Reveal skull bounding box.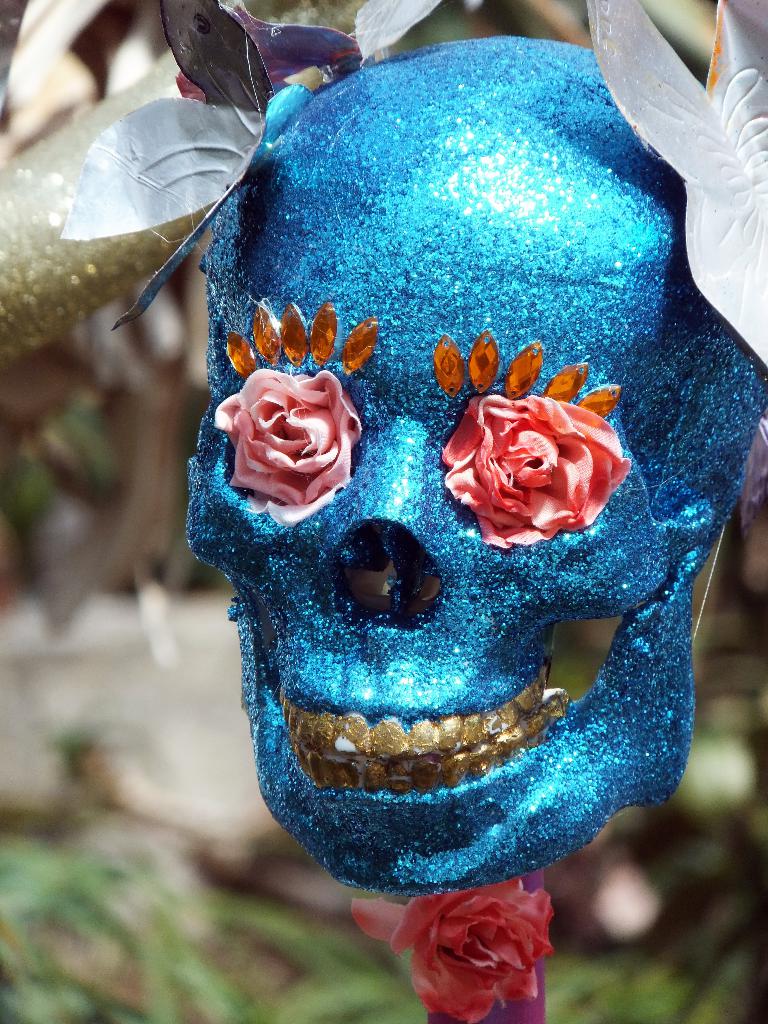
Revealed: [133,67,713,957].
